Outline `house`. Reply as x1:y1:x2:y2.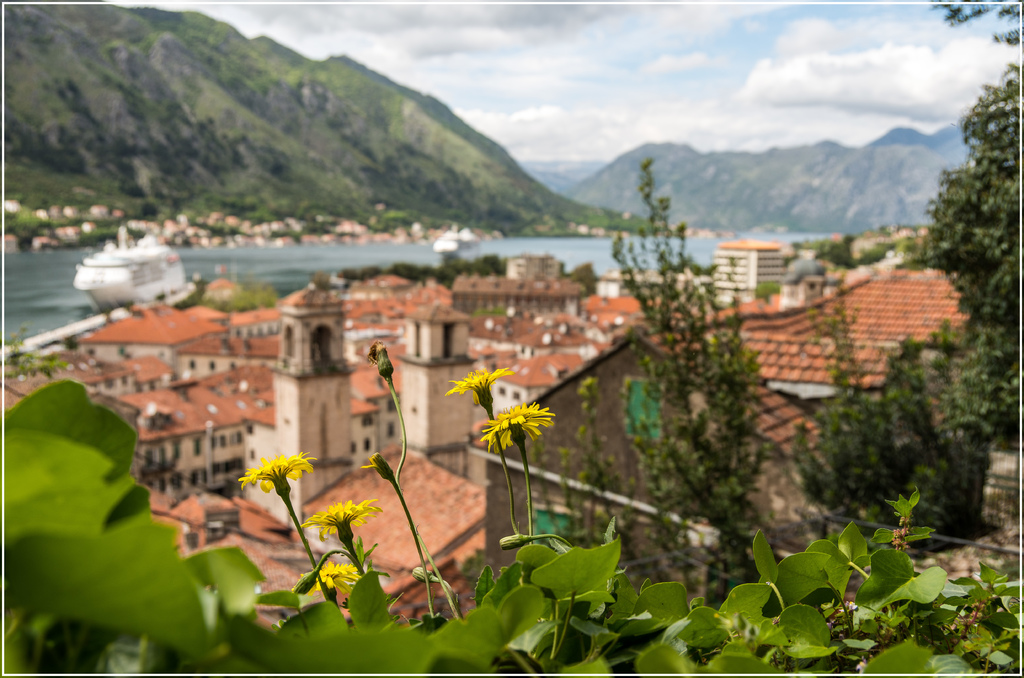
775:267:831:304.
